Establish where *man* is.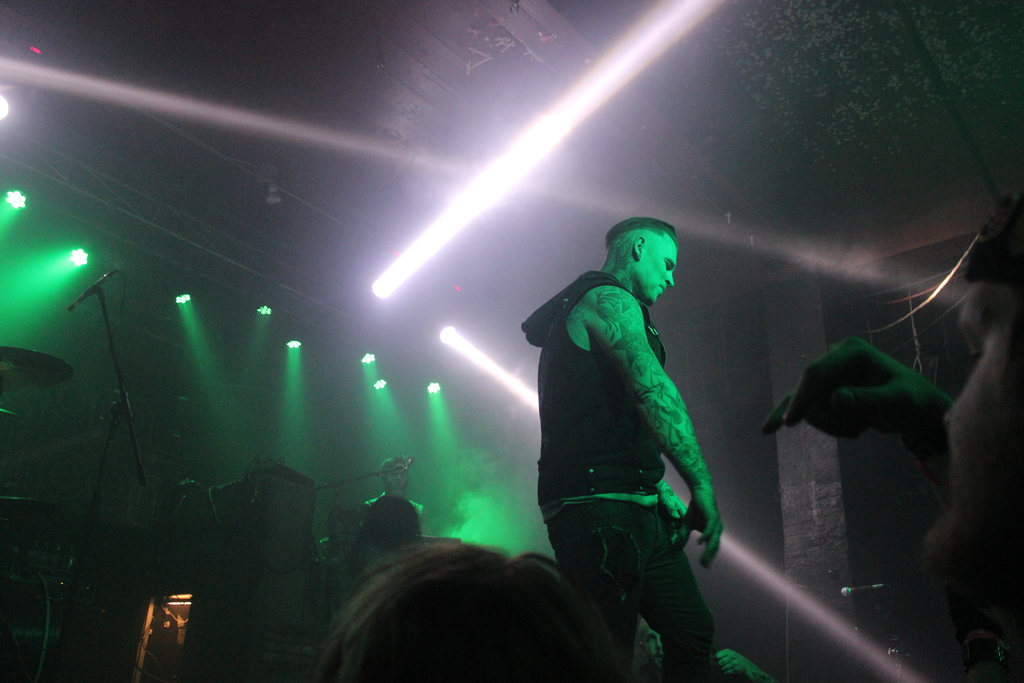
Established at <bbox>757, 194, 1023, 679</bbox>.
